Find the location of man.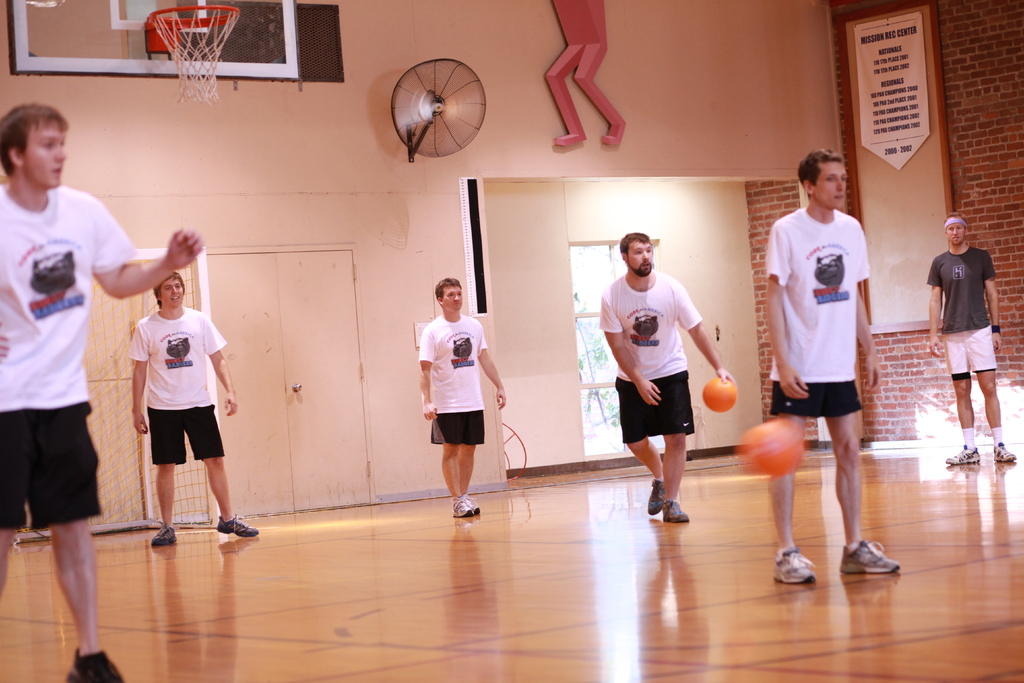
Location: Rect(420, 284, 506, 518).
